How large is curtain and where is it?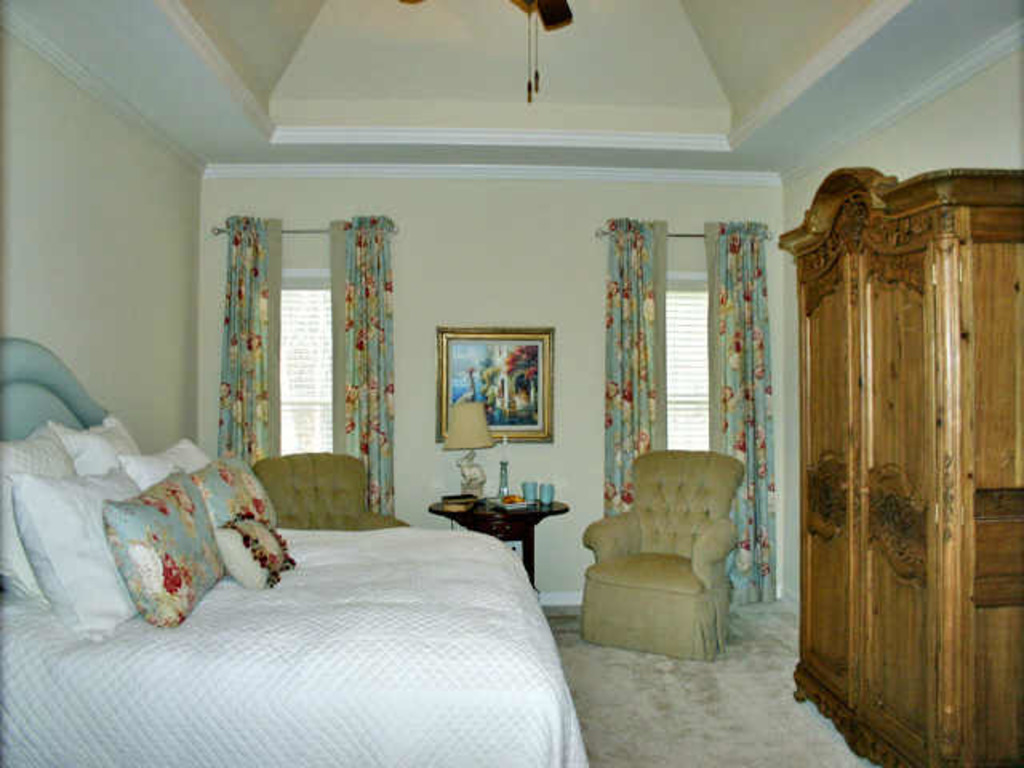
Bounding box: rect(344, 203, 398, 506).
